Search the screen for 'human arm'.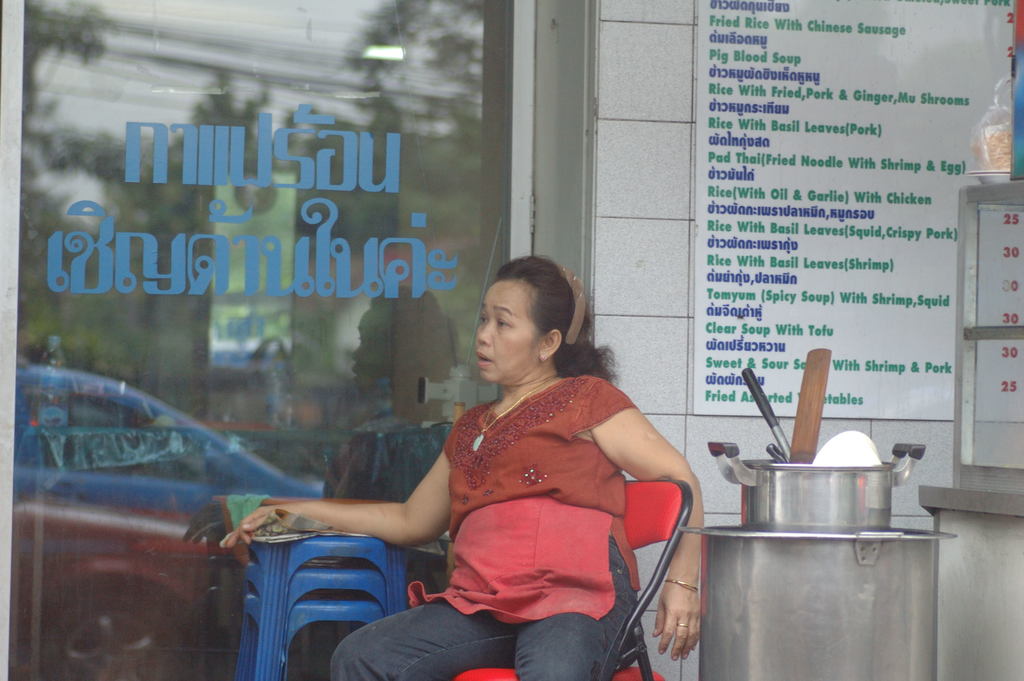
Found at {"left": 227, "top": 396, "right": 487, "bottom": 560}.
